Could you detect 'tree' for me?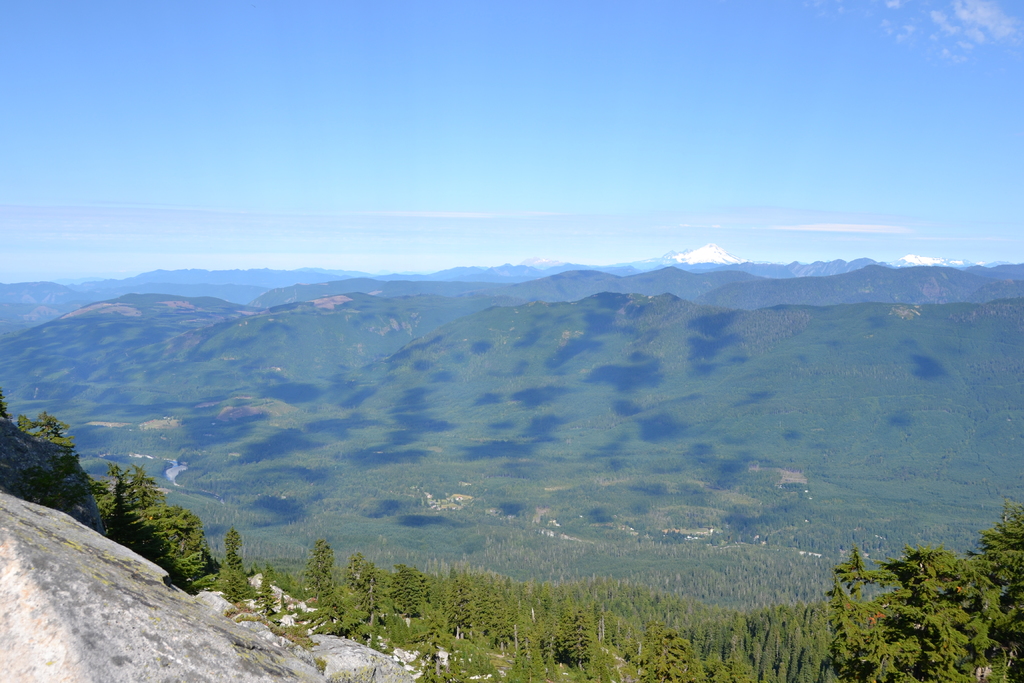
Detection result: bbox=(171, 510, 208, 559).
